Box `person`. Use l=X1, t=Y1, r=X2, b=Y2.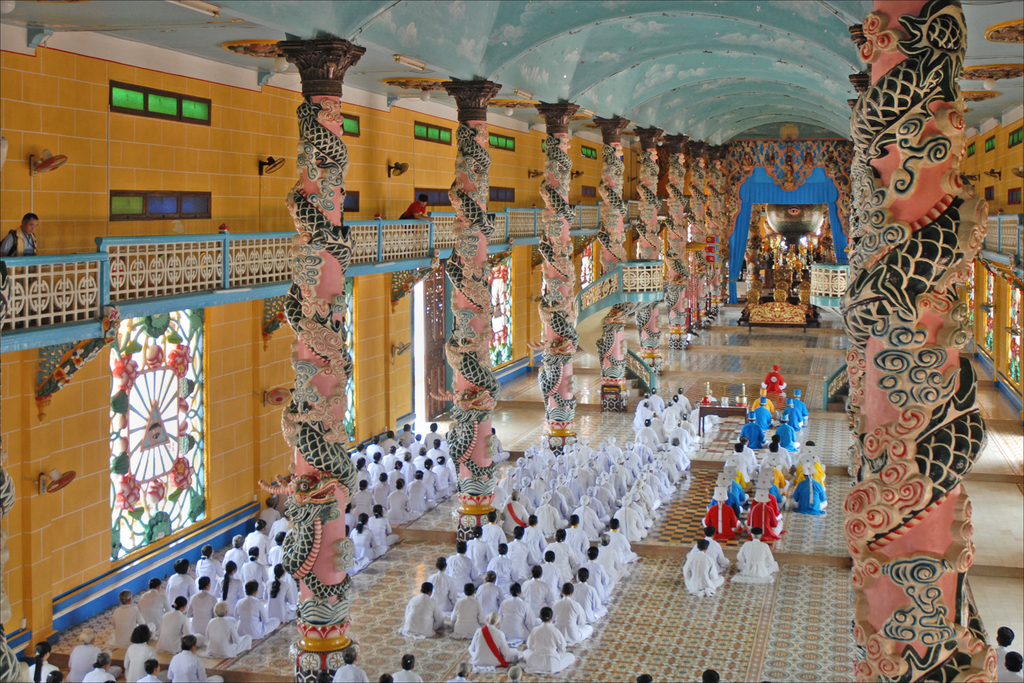
l=121, t=618, r=160, b=682.
